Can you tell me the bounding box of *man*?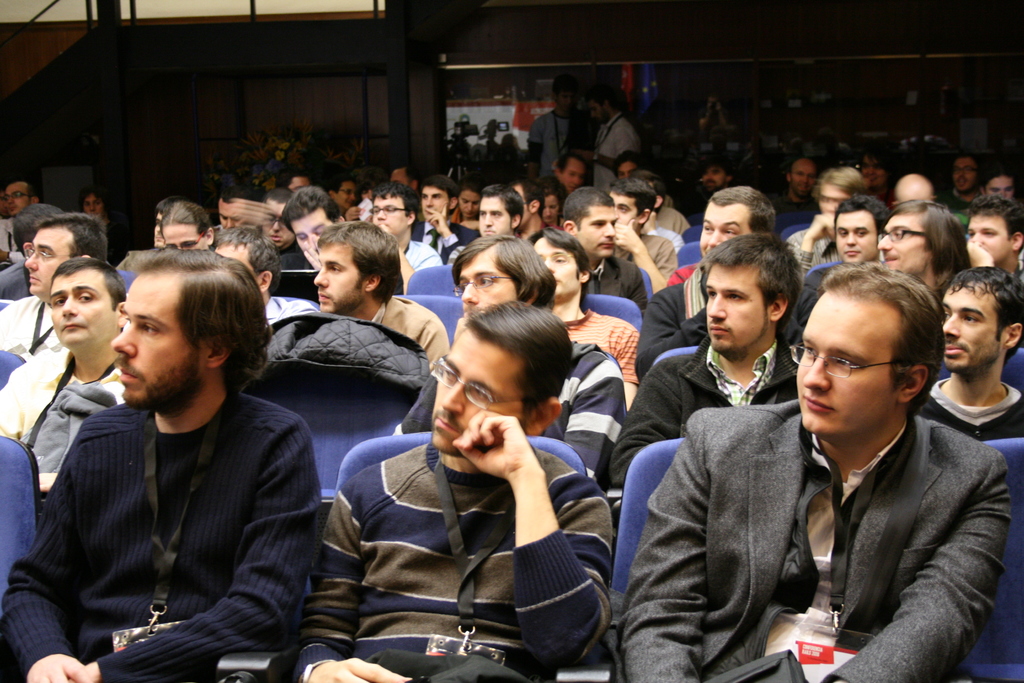
<region>0, 250, 340, 682</region>.
